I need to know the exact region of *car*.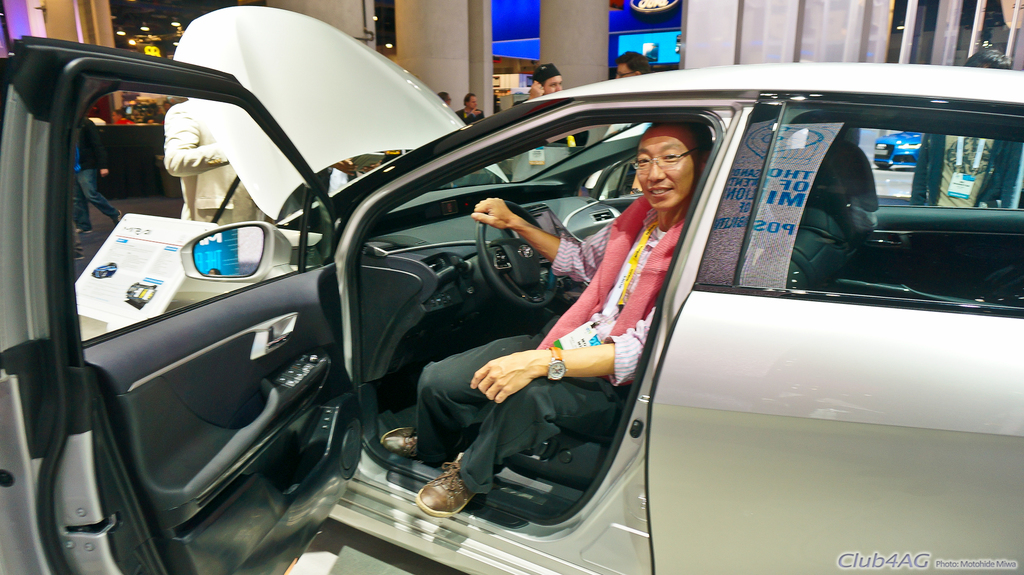
Region: 876:131:926:174.
